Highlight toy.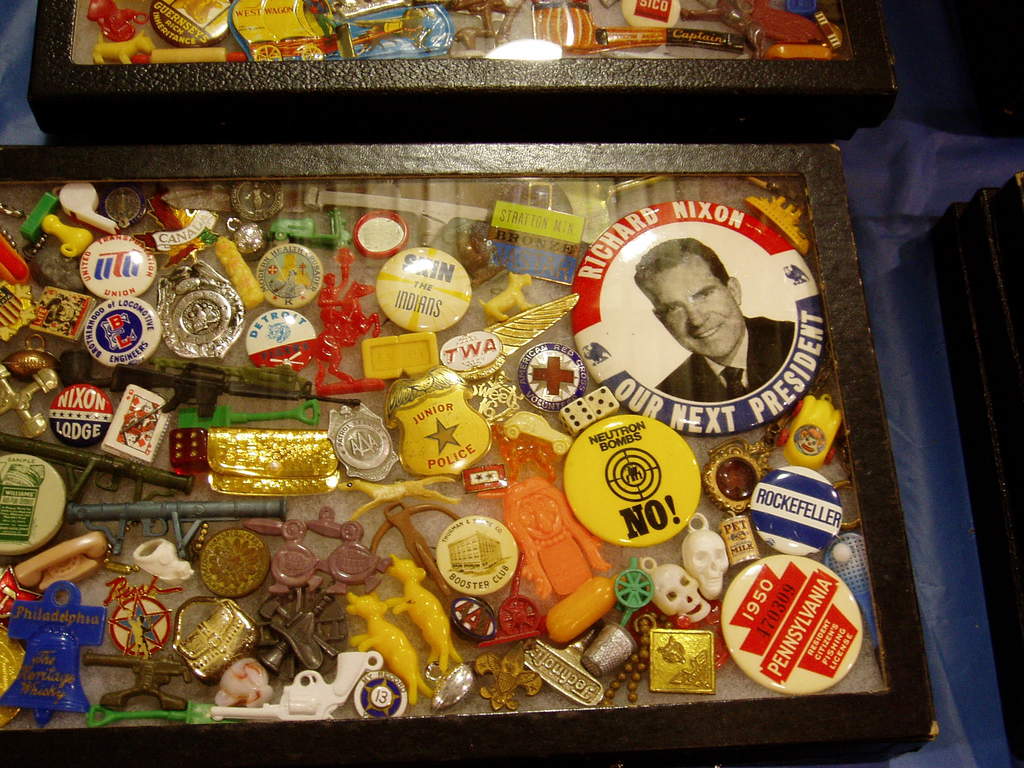
Highlighted region: bbox=(210, 654, 382, 720).
